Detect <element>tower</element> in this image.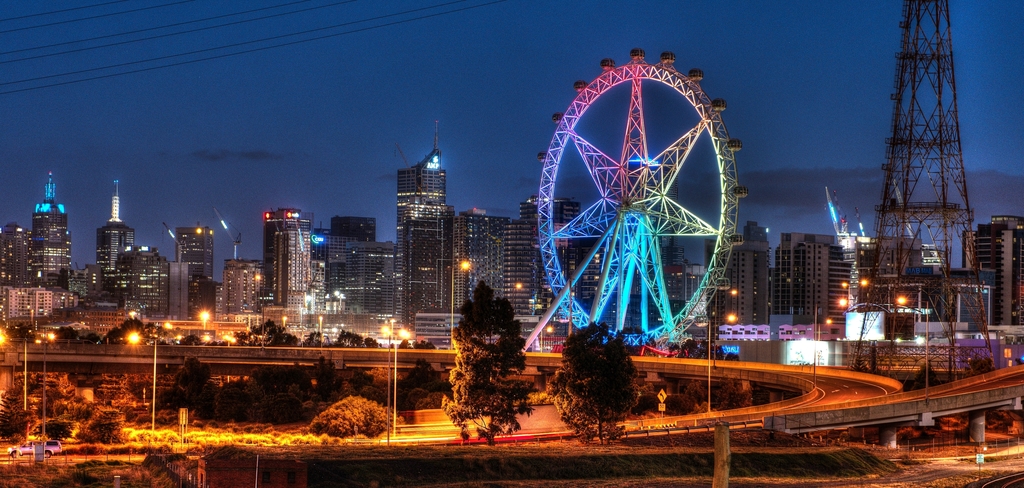
Detection: rect(97, 181, 135, 272).
